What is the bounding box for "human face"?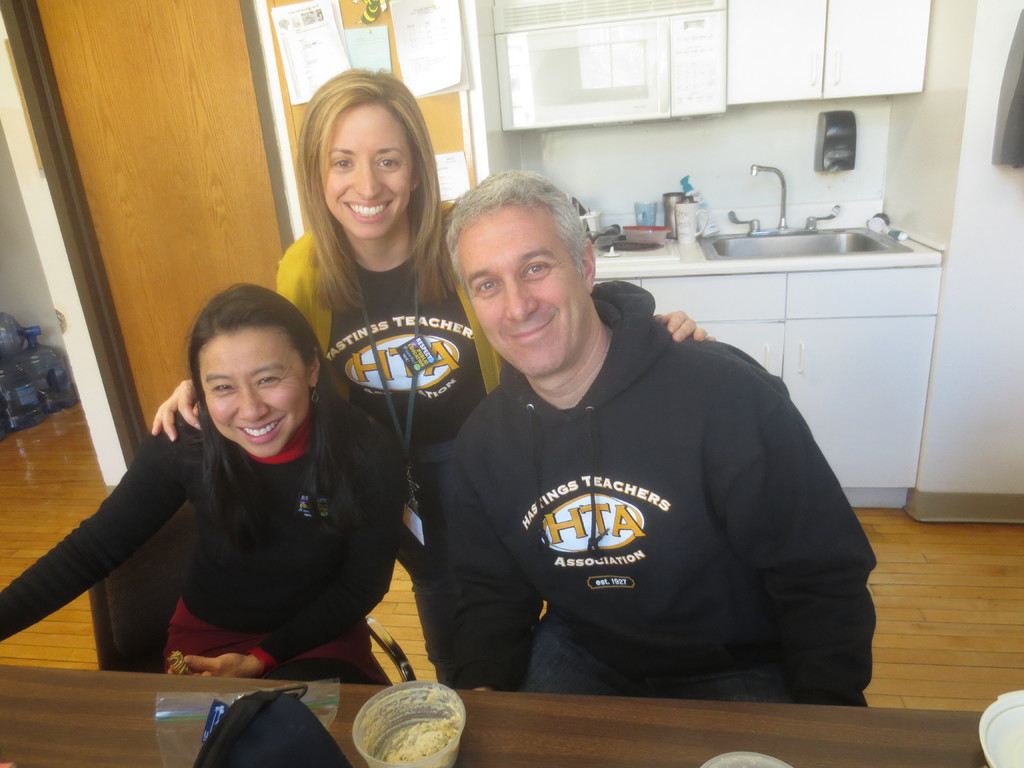
{"left": 457, "top": 205, "right": 589, "bottom": 379}.
